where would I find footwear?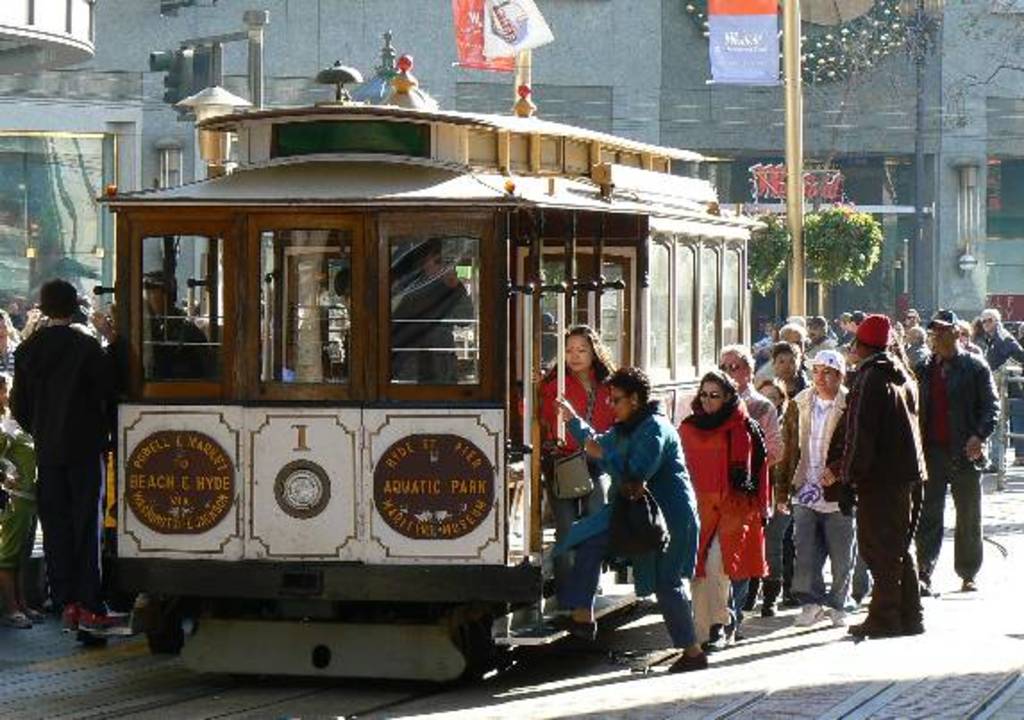
At 961:573:978:593.
